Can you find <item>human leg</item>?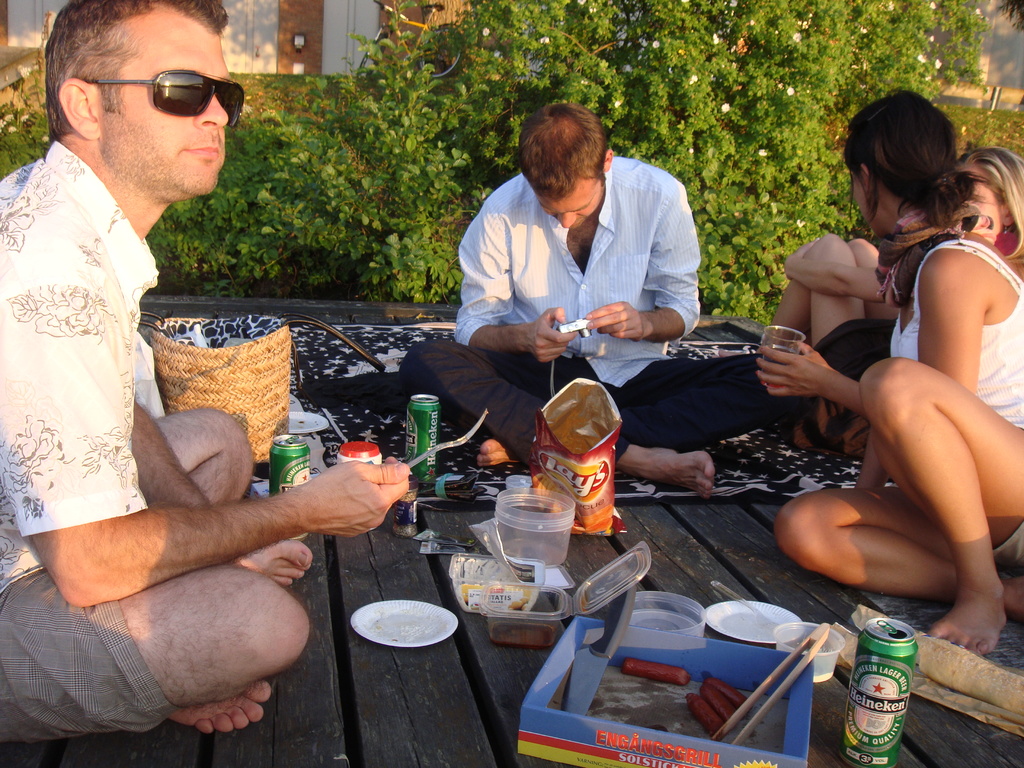
Yes, bounding box: left=4, top=536, right=312, bottom=748.
